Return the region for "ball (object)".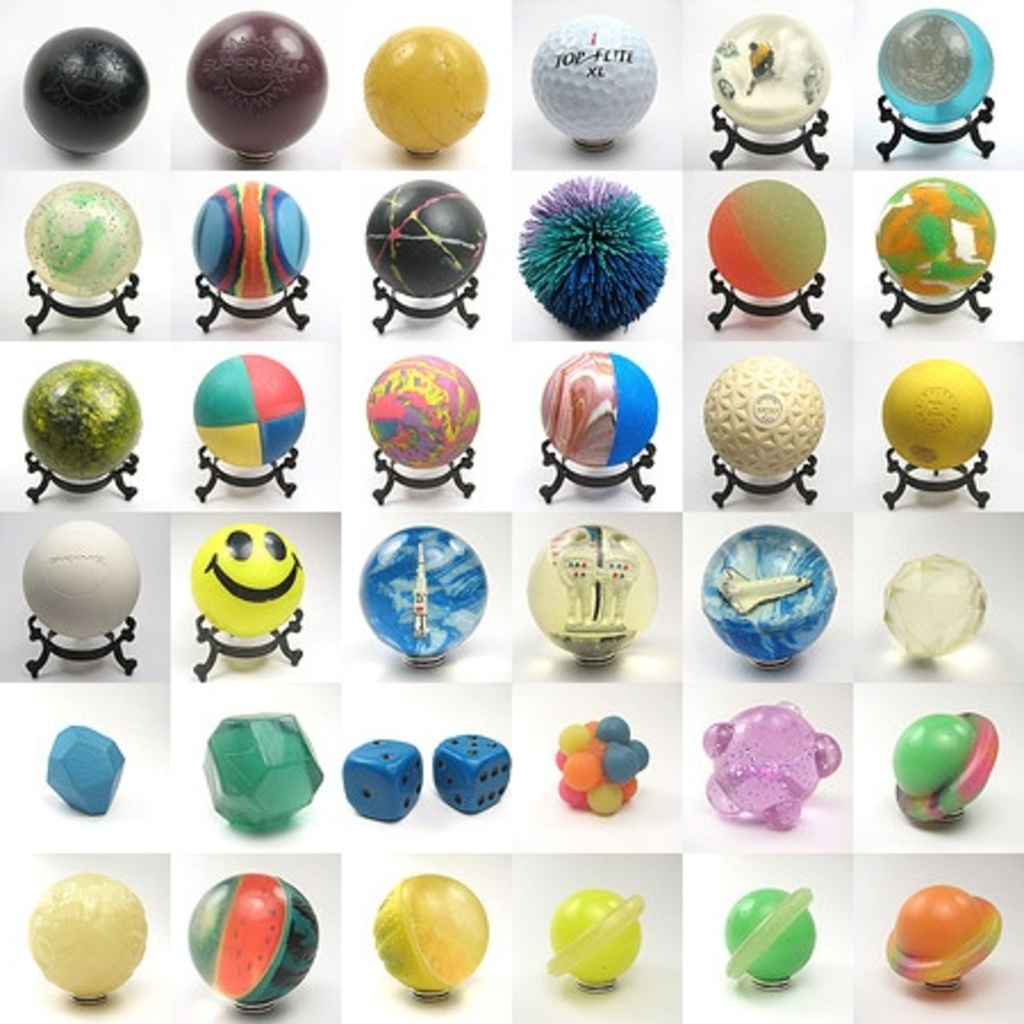
x1=892 y1=710 x2=983 y2=799.
